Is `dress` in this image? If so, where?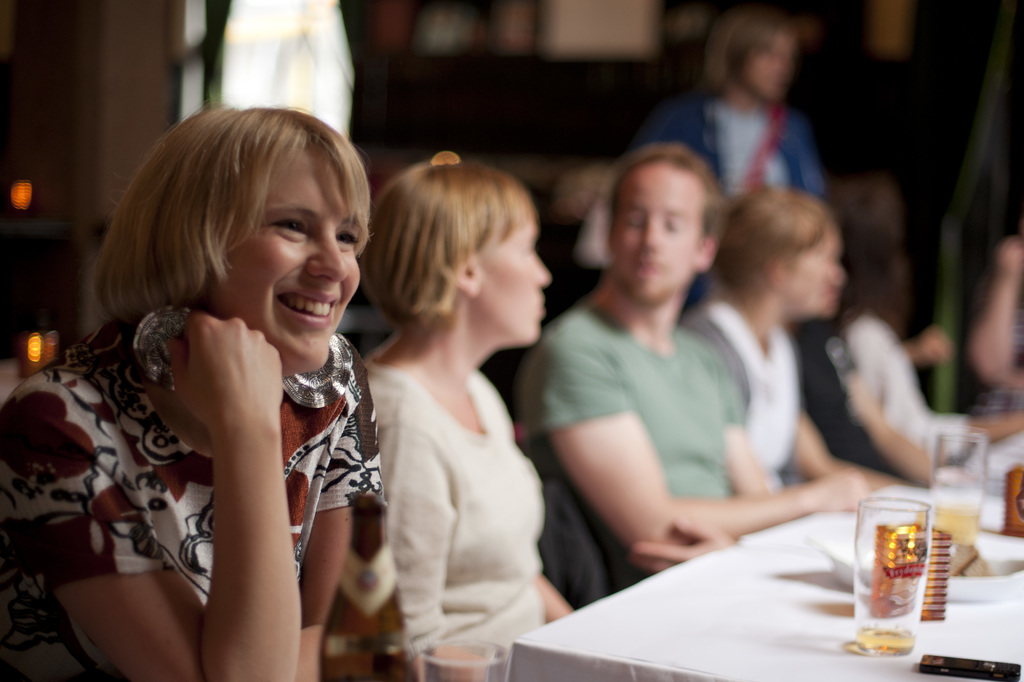
Yes, at Rect(65, 296, 356, 660).
